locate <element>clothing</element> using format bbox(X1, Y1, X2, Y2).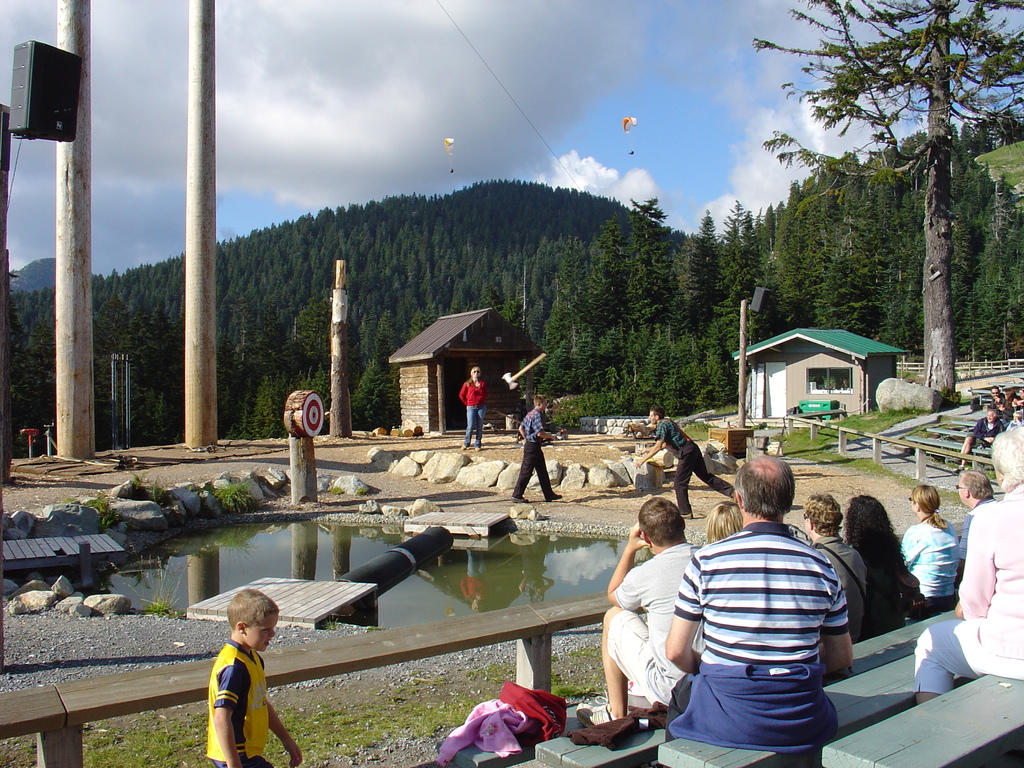
bbox(205, 632, 282, 767).
